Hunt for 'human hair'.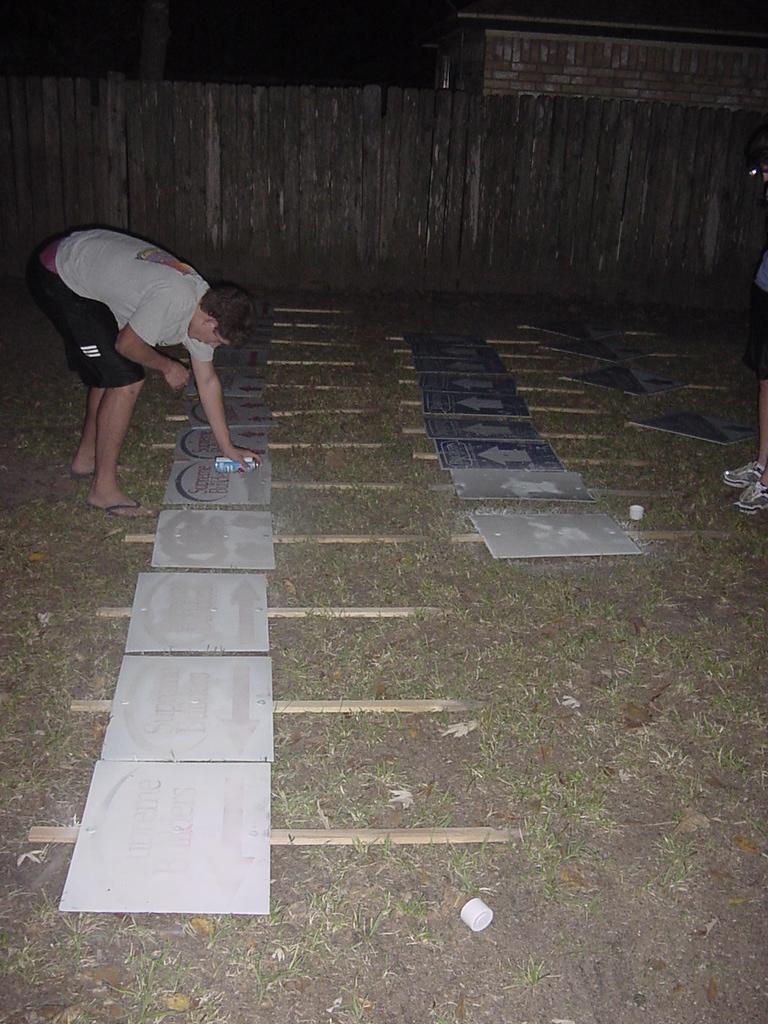
Hunted down at pyautogui.locateOnScreen(196, 279, 258, 347).
